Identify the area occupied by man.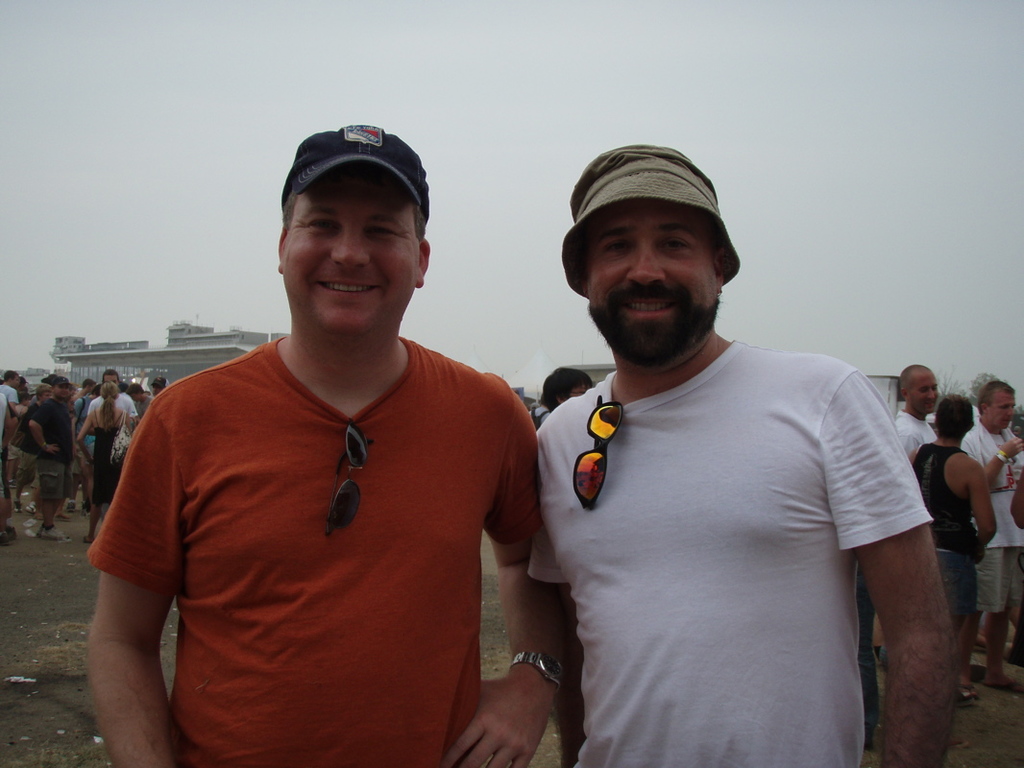
Area: box(894, 364, 939, 461).
